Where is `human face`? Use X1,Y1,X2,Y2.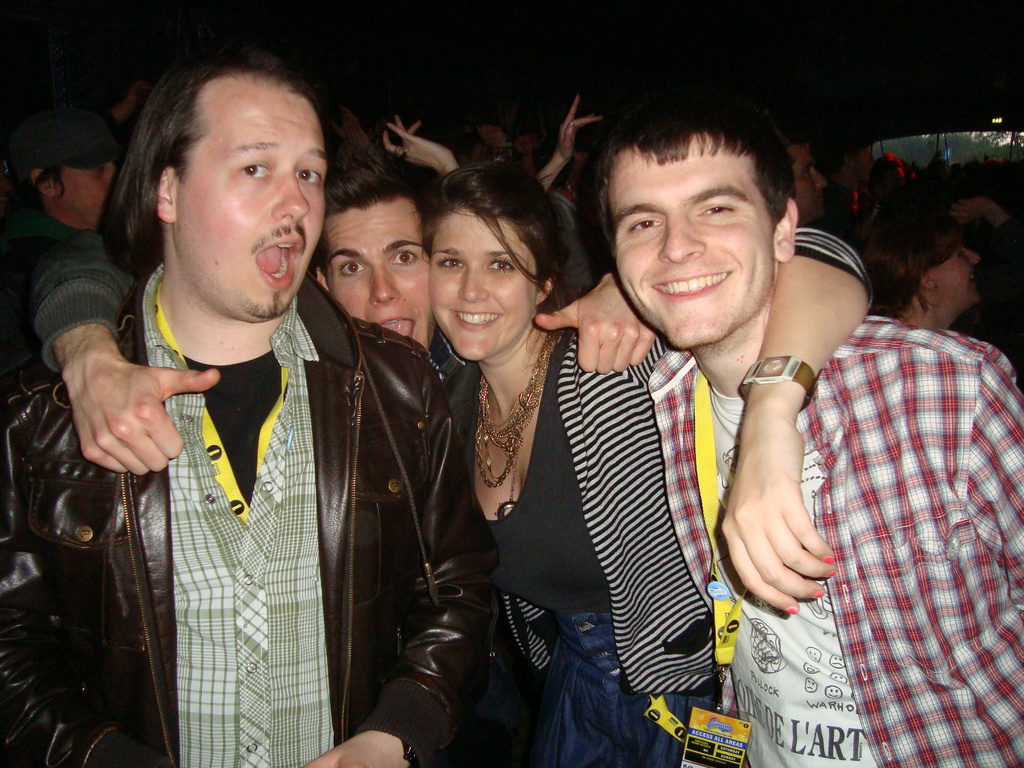
57,166,123,218.
